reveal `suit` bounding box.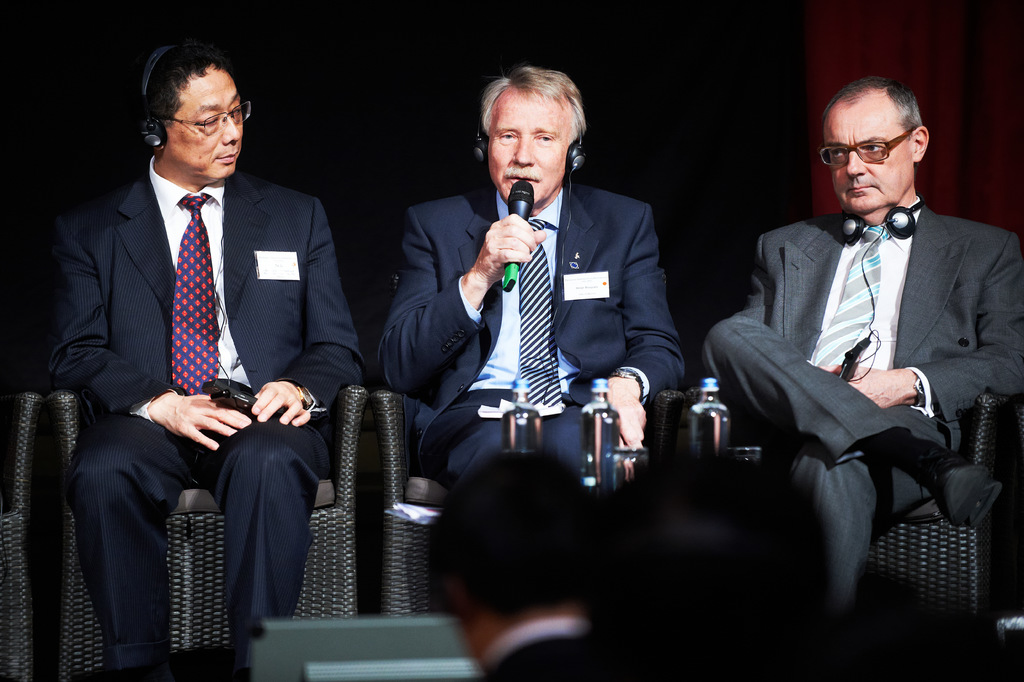
Revealed: (371, 183, 687, 482).
